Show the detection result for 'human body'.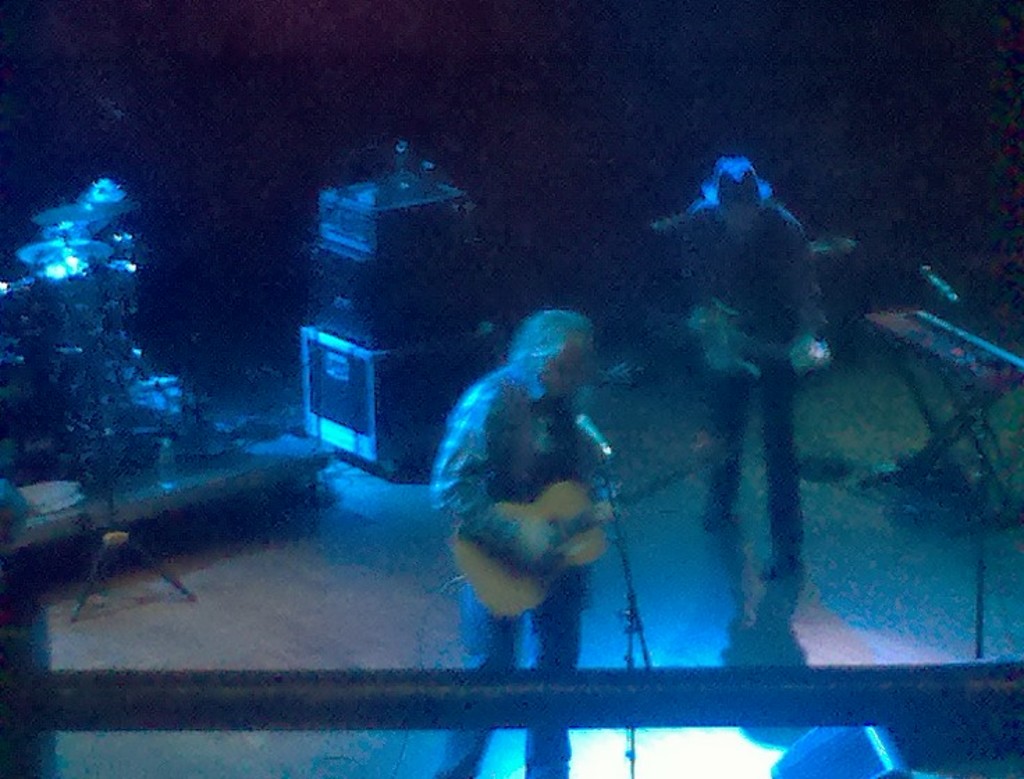
[left=431, top=360, right=614, bottom=769].
